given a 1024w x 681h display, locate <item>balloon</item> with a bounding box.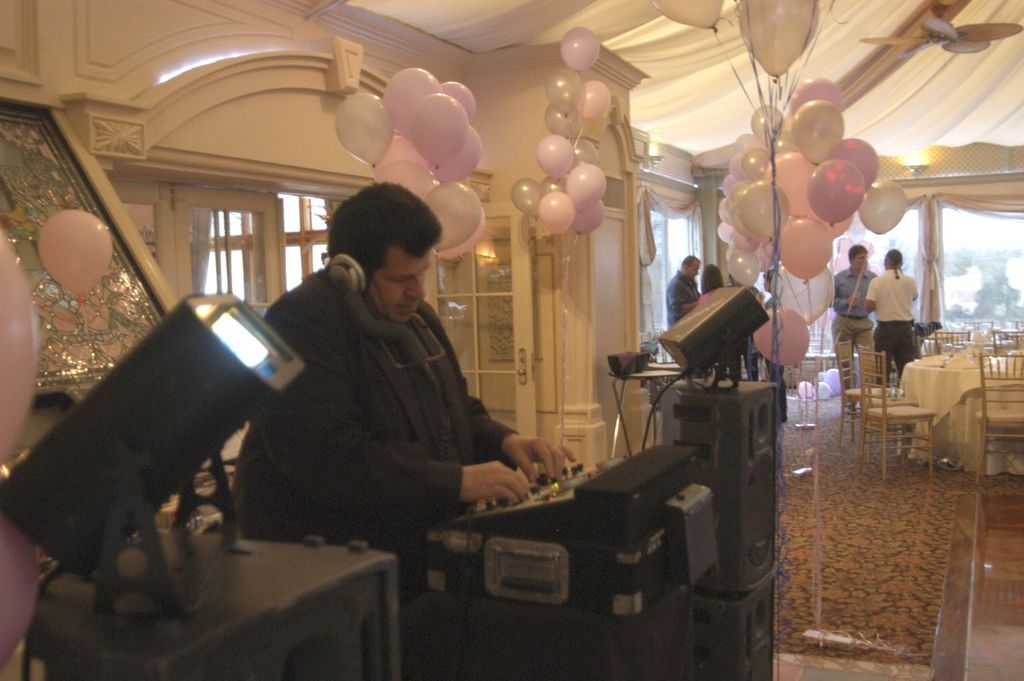
Located: detection(0, 228, 37, 473).
